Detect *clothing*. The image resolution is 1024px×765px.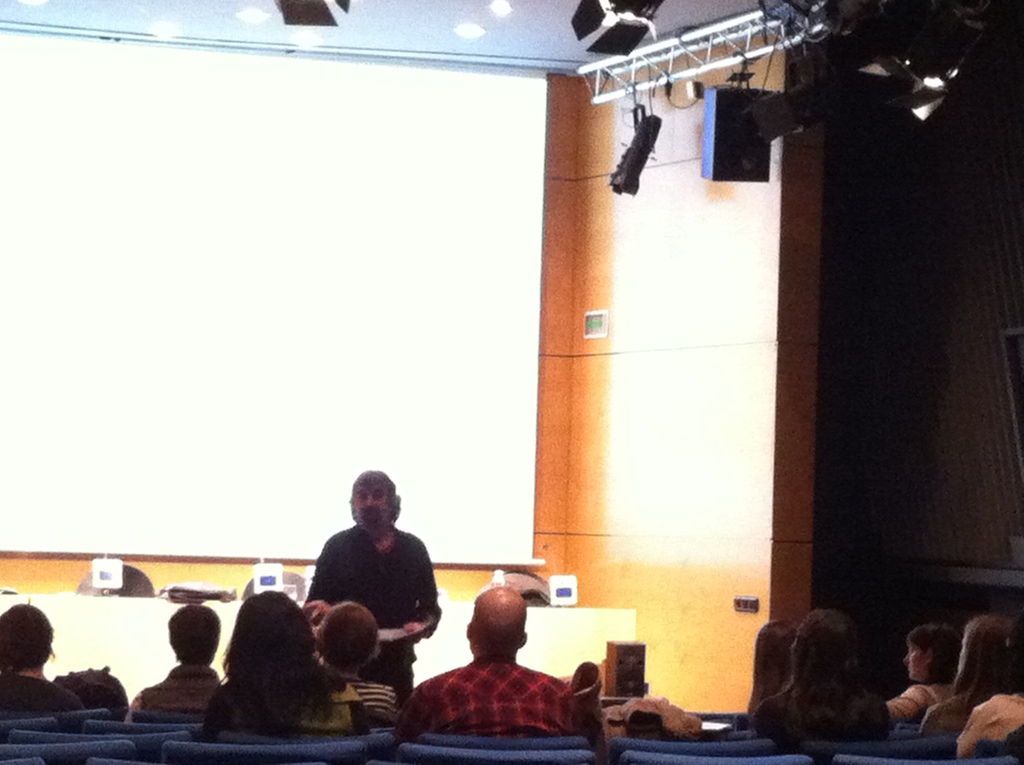
box(348, 673, 404, 730).
